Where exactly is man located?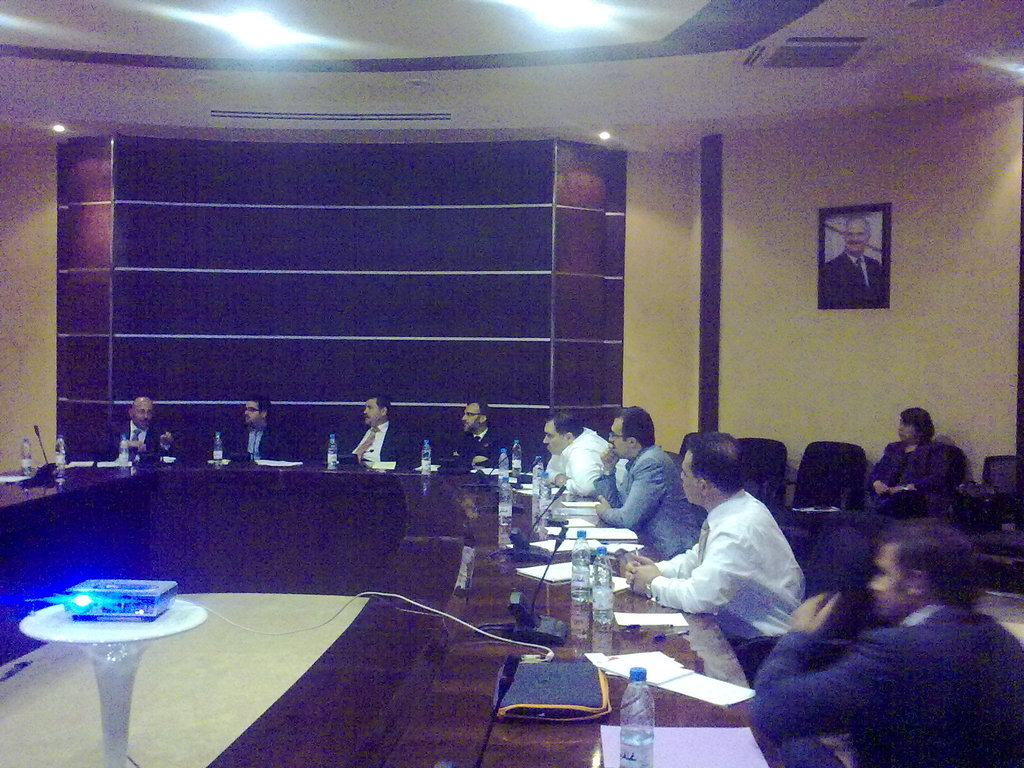
Its bounding box is {"left": 819, "top": 216, "right": 890, "bottom": 310}.
